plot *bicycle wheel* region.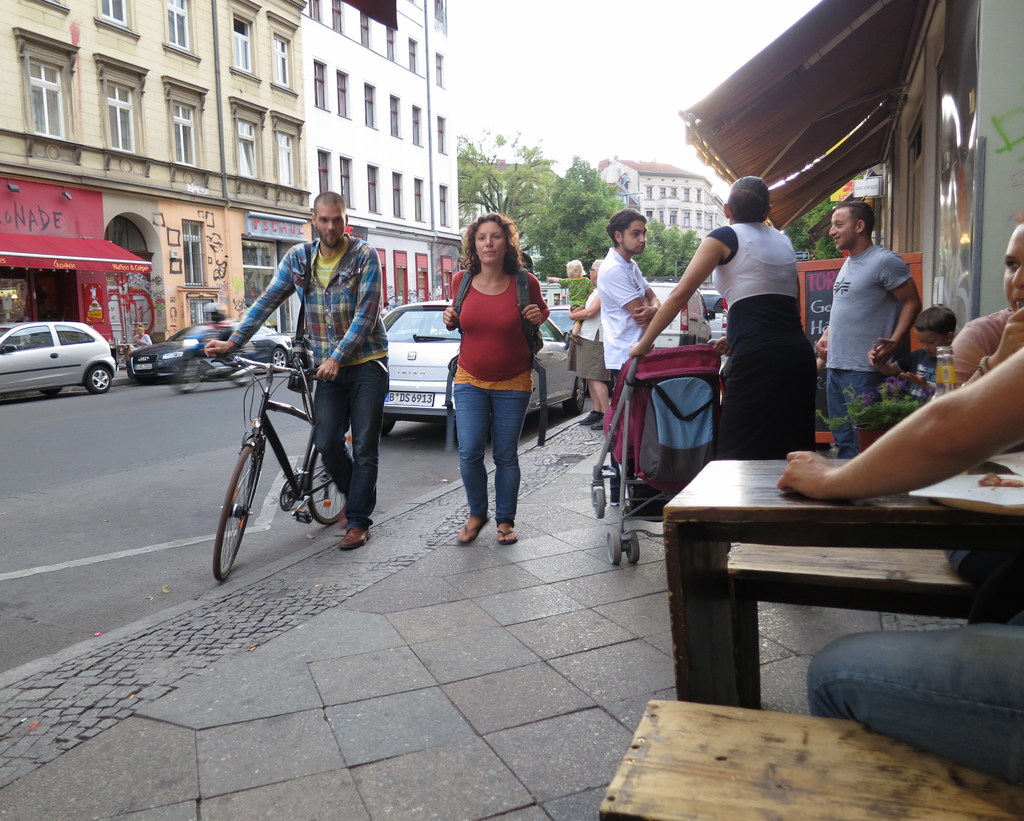
Plotted at [left=207, top=429, right=264, bottom=565].
